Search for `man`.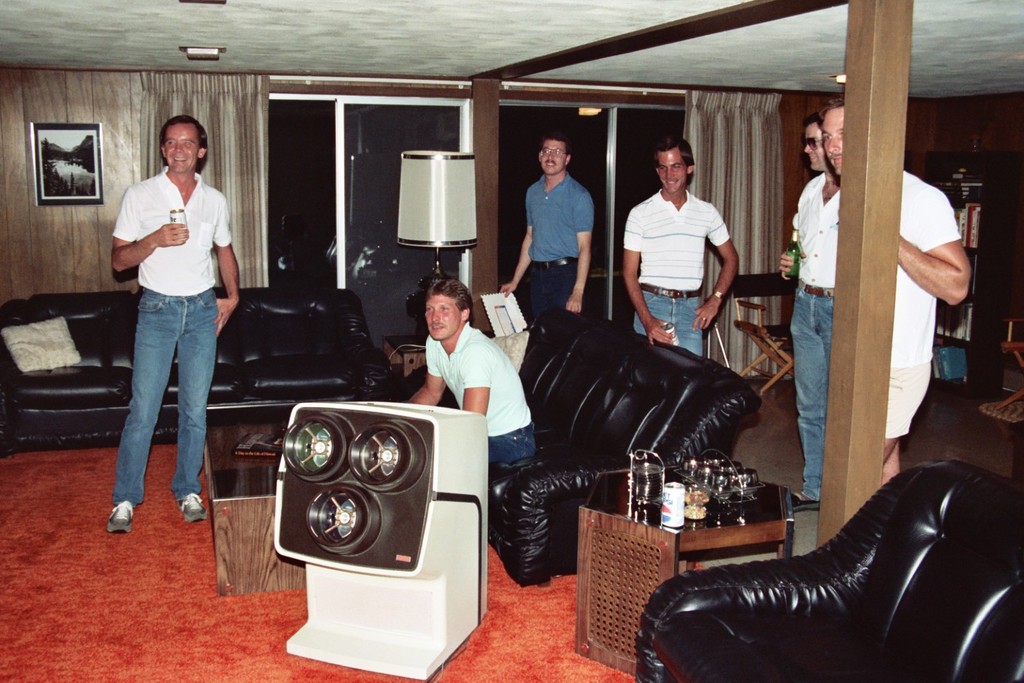
Found at <bbox>96, 116, 233, 541</bbox>.
